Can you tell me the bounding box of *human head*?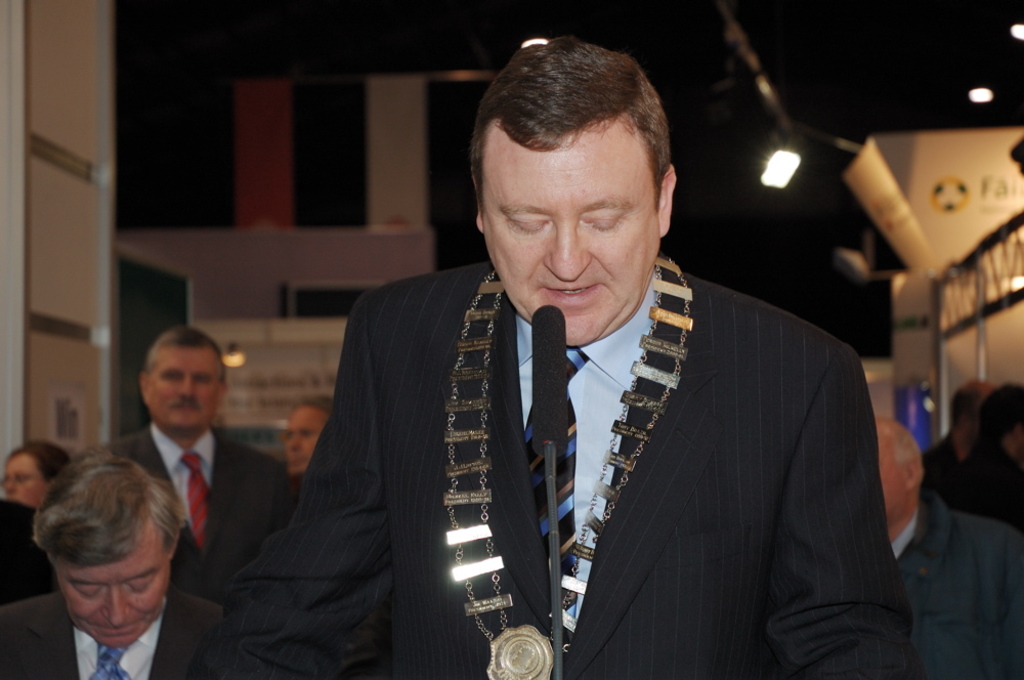
region(0, 442, 71, 510).
